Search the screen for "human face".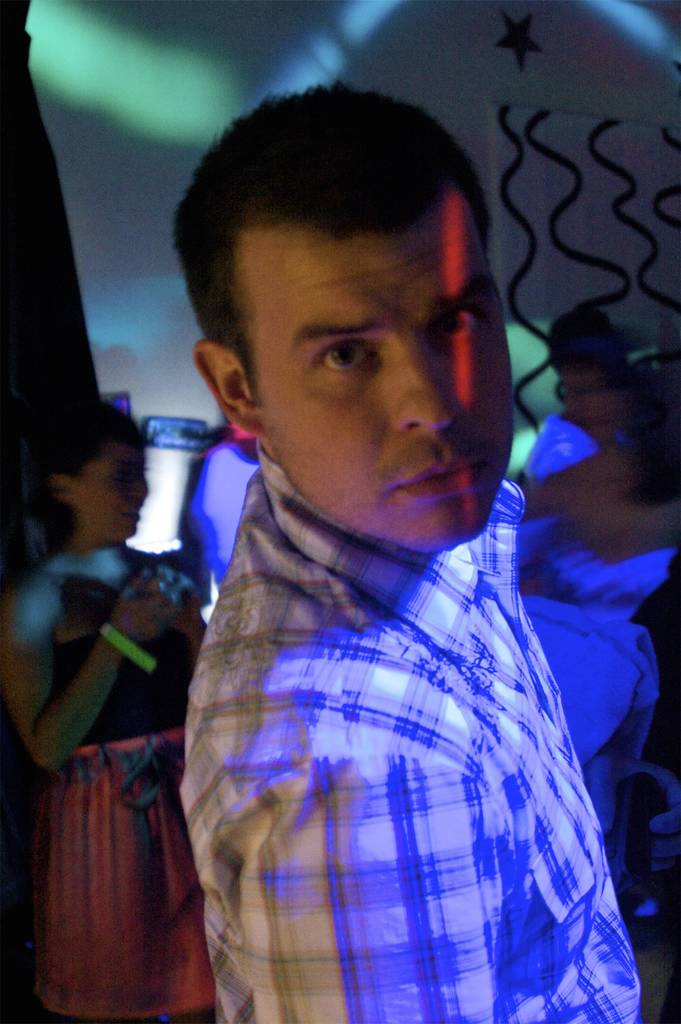
Found at pyautogui.locateOnScreen(247, 228, 513, 540).
